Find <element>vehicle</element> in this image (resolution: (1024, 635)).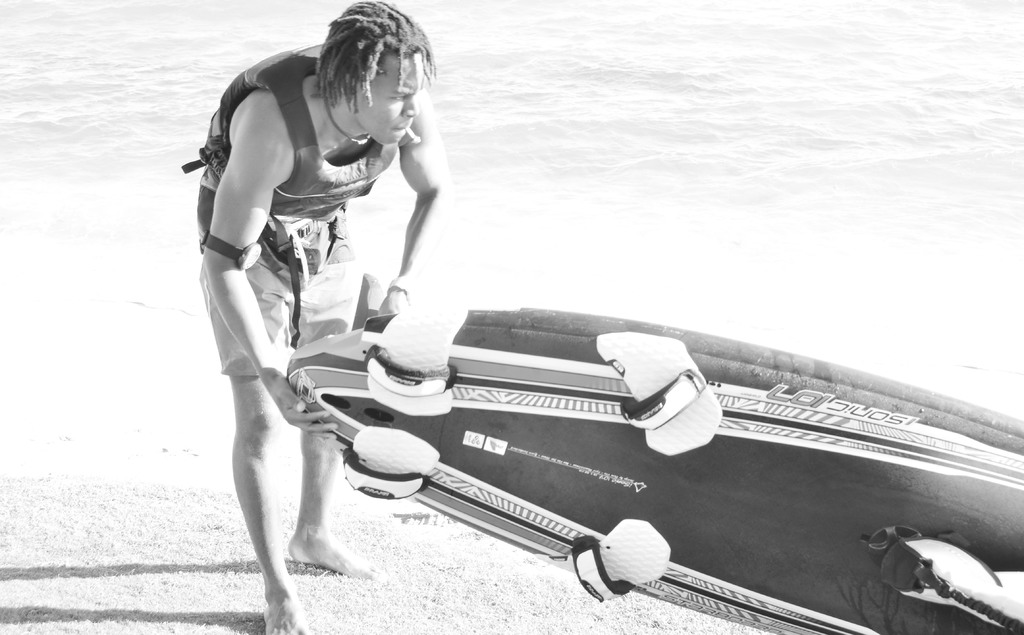
select_region(241, 308, 990, 621).
